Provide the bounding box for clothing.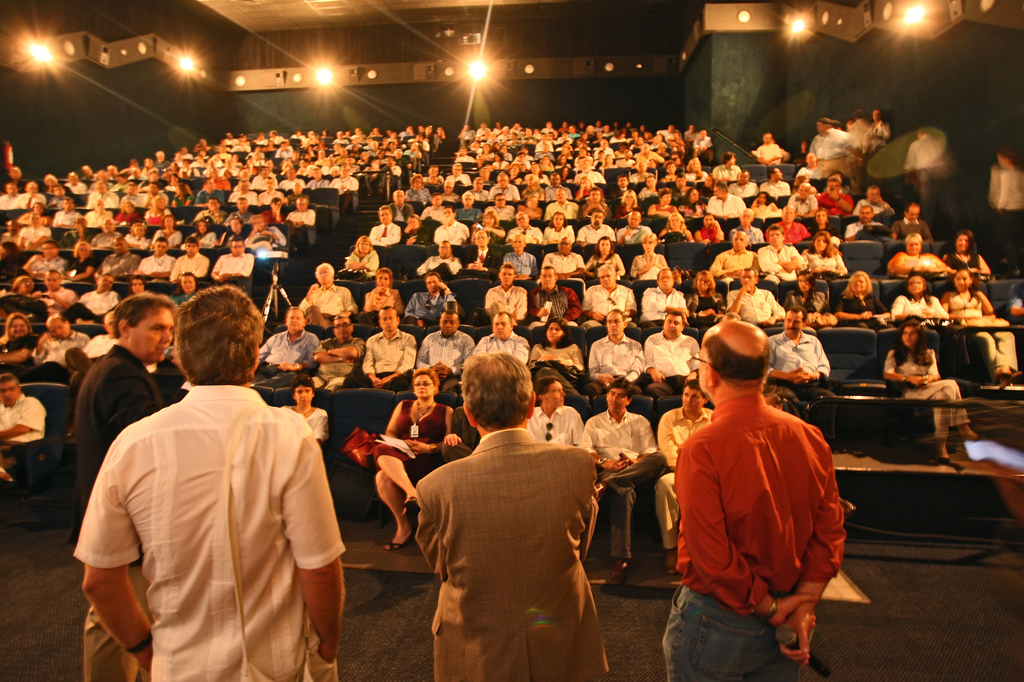
Rect(657, 404, 713, 548).
